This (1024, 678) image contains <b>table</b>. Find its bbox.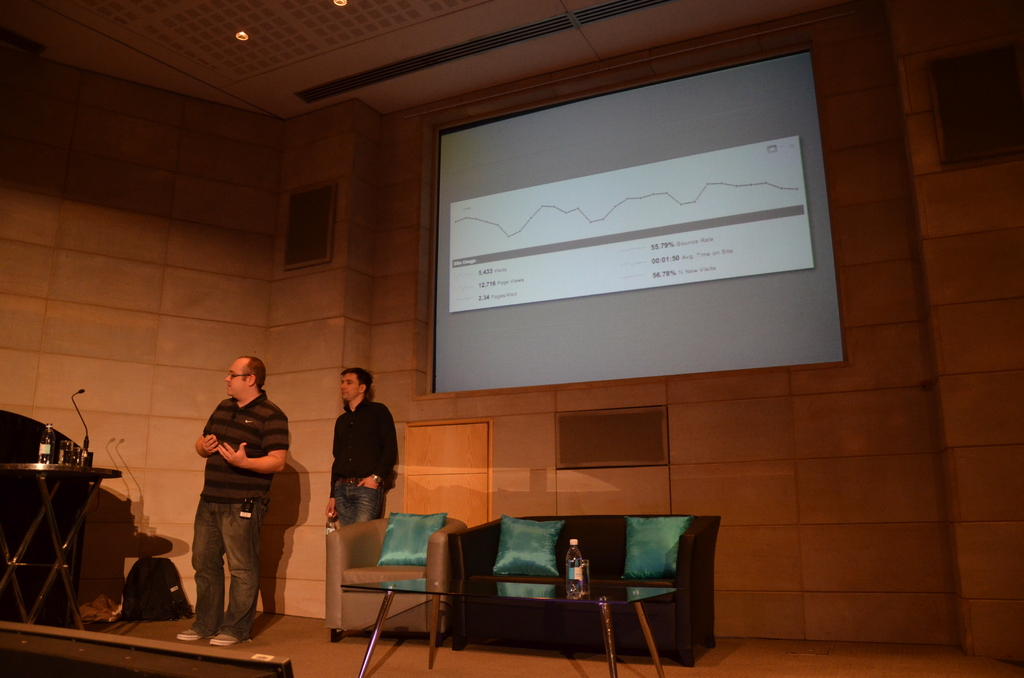
pyautogui.locateOnScreen(341, 572, 678, 677).
